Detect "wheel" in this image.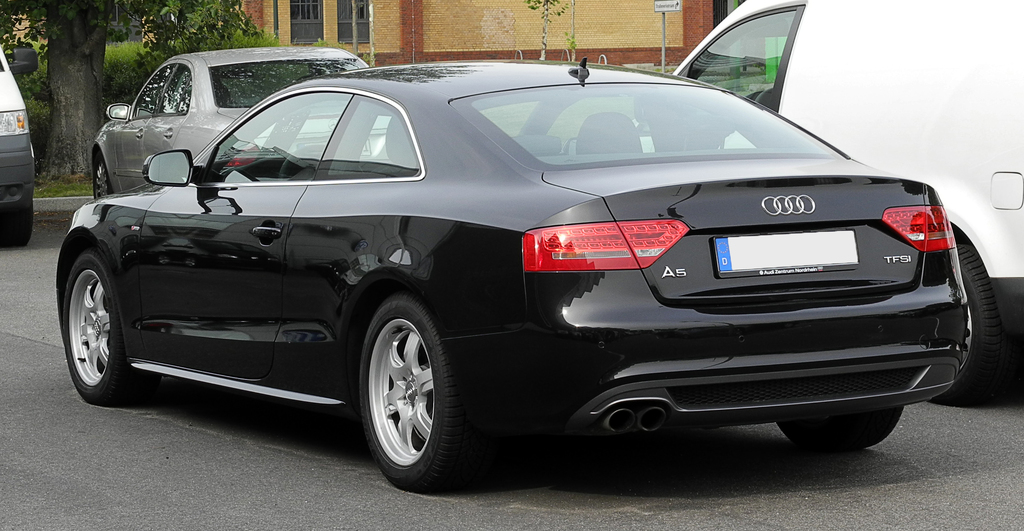
Detection: locate(63, 253, 118, 409).
